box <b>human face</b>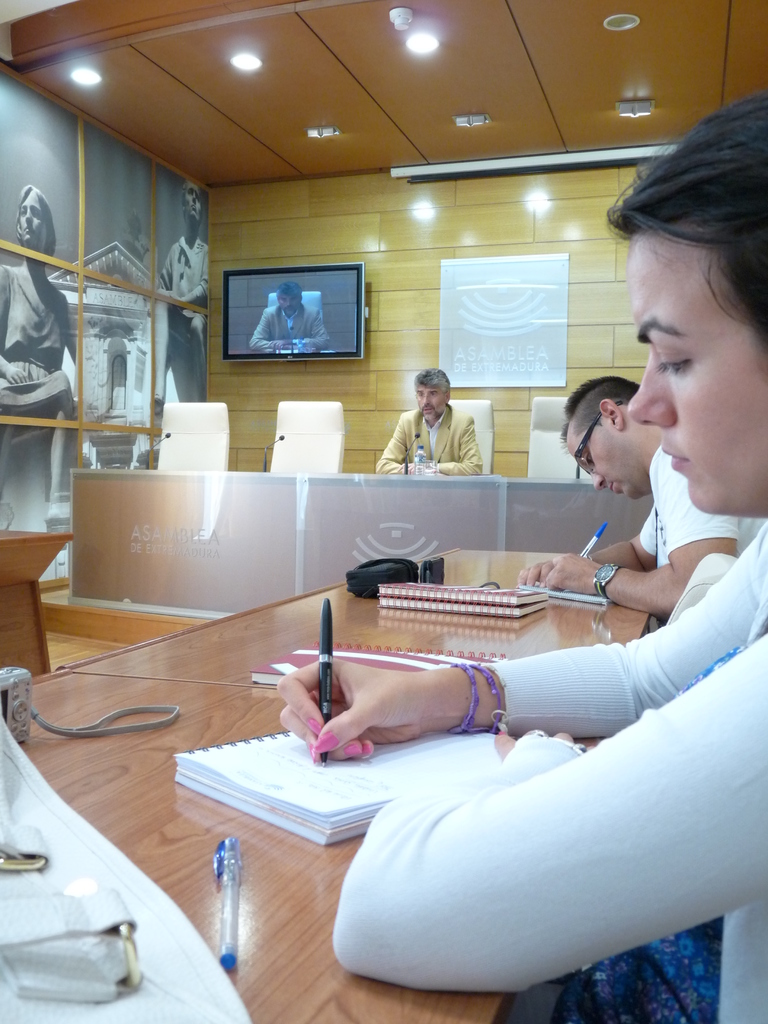
417/385/445/422
